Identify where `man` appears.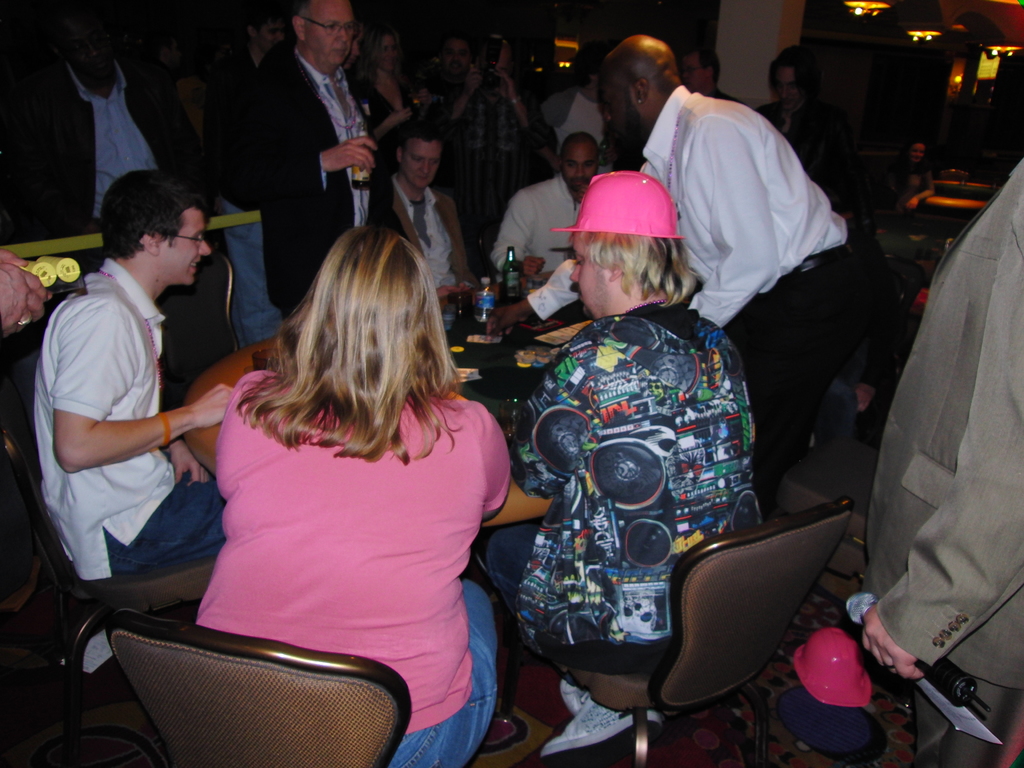
Appears at box(541, 40, 605, 166).
